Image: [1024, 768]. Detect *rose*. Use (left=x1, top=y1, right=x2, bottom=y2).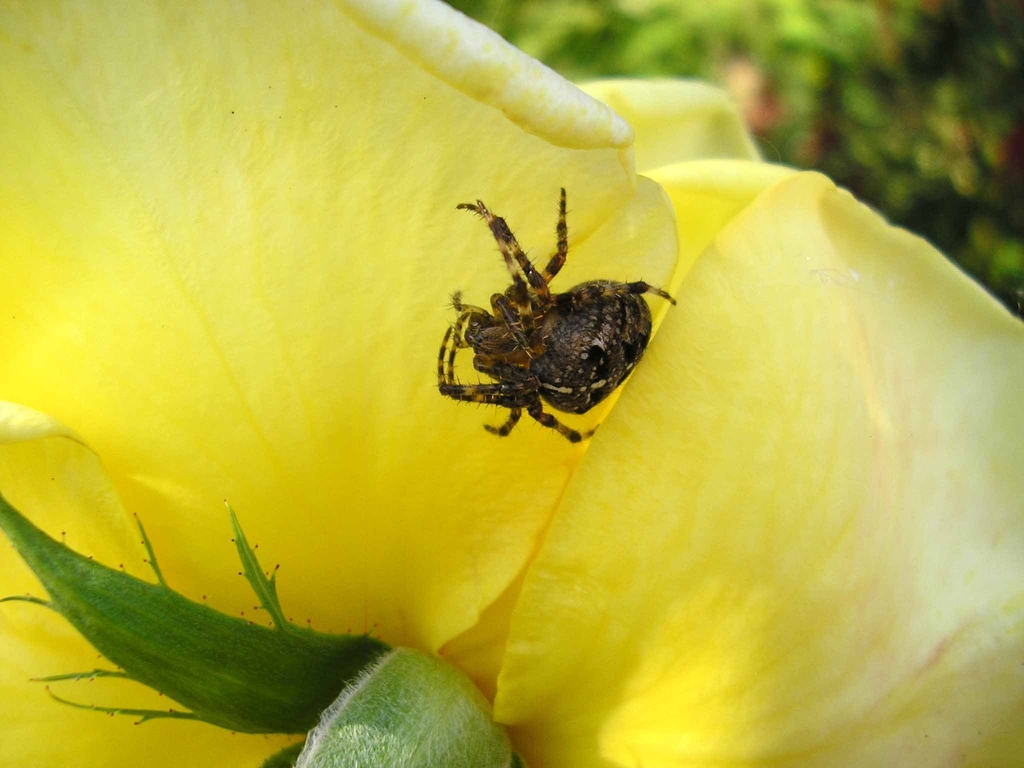
(left=0, top=0, right=1023, bottom=767).
